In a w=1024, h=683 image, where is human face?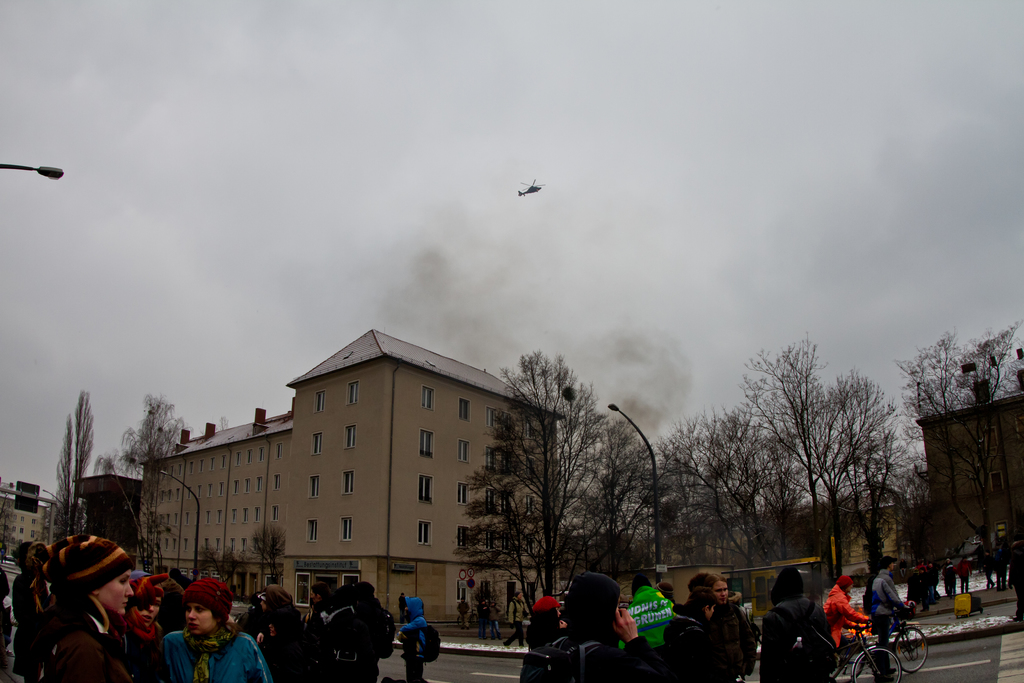
<bbox>308, 587, 318, 607</bbox>.
